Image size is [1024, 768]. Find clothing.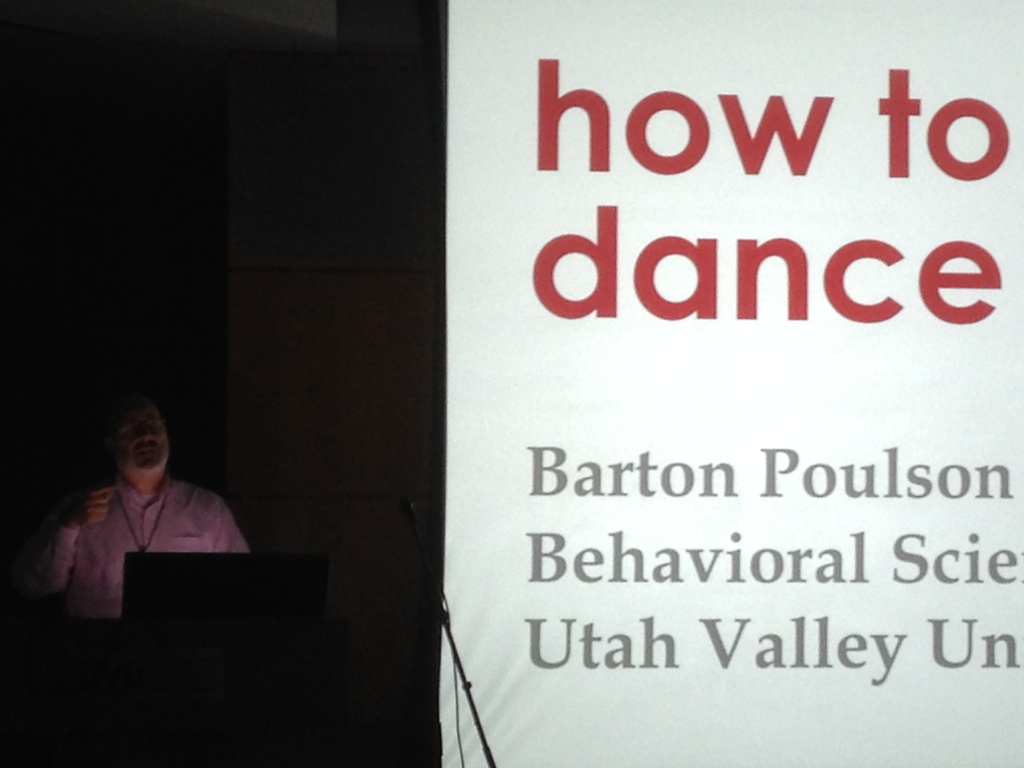
left=33, top=445, right=245, bottom=614.
